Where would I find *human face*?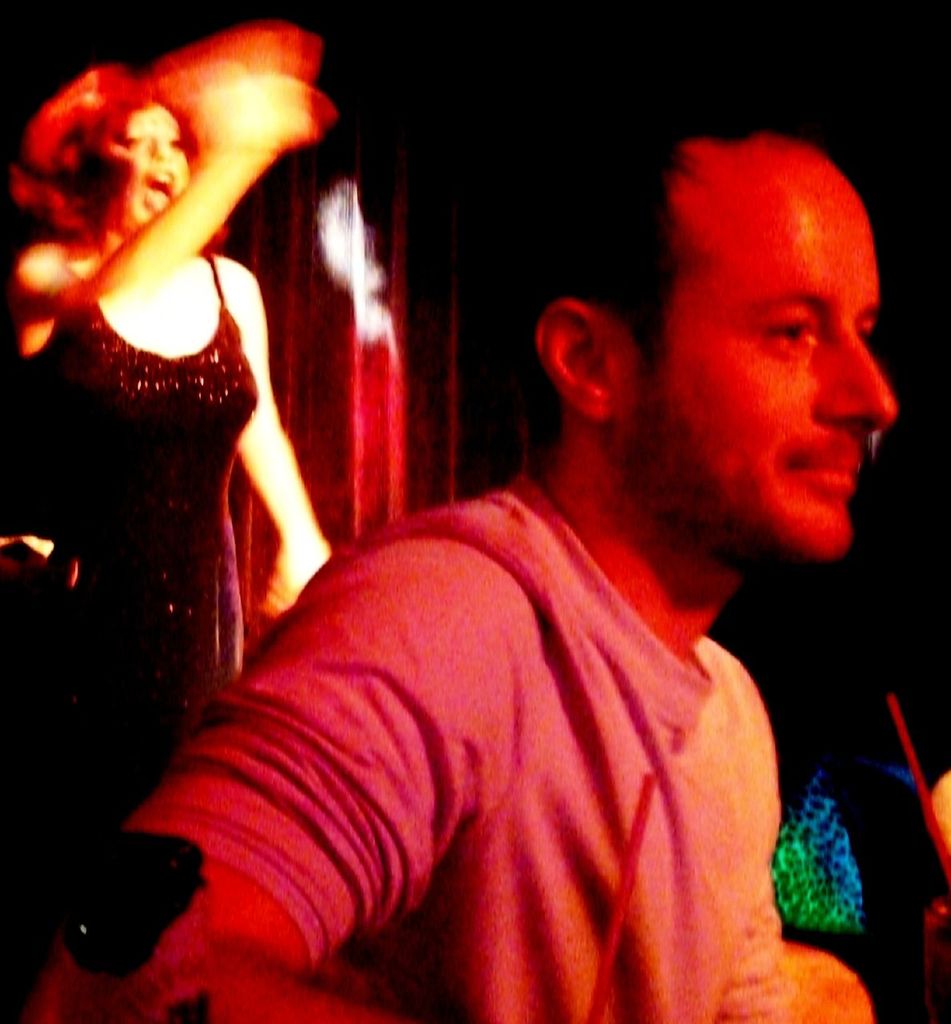
At region(615, 178, 897, 565).
